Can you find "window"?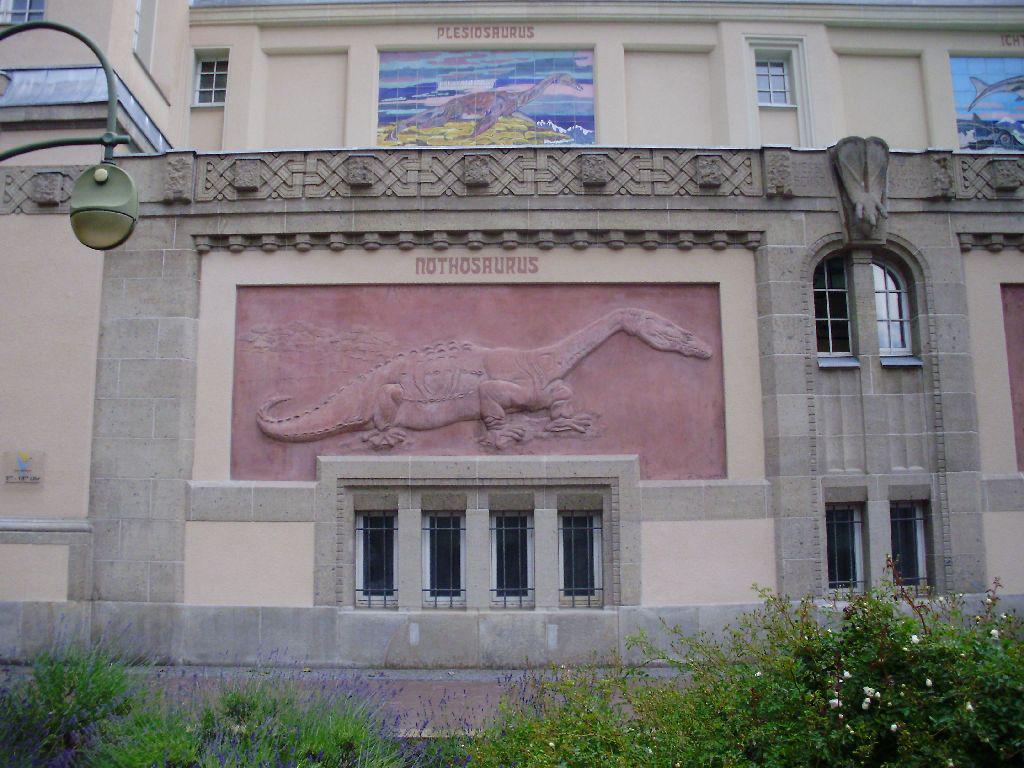
Yes, bounding box: [x1=351, y1=506, x2=397, y2=610].
